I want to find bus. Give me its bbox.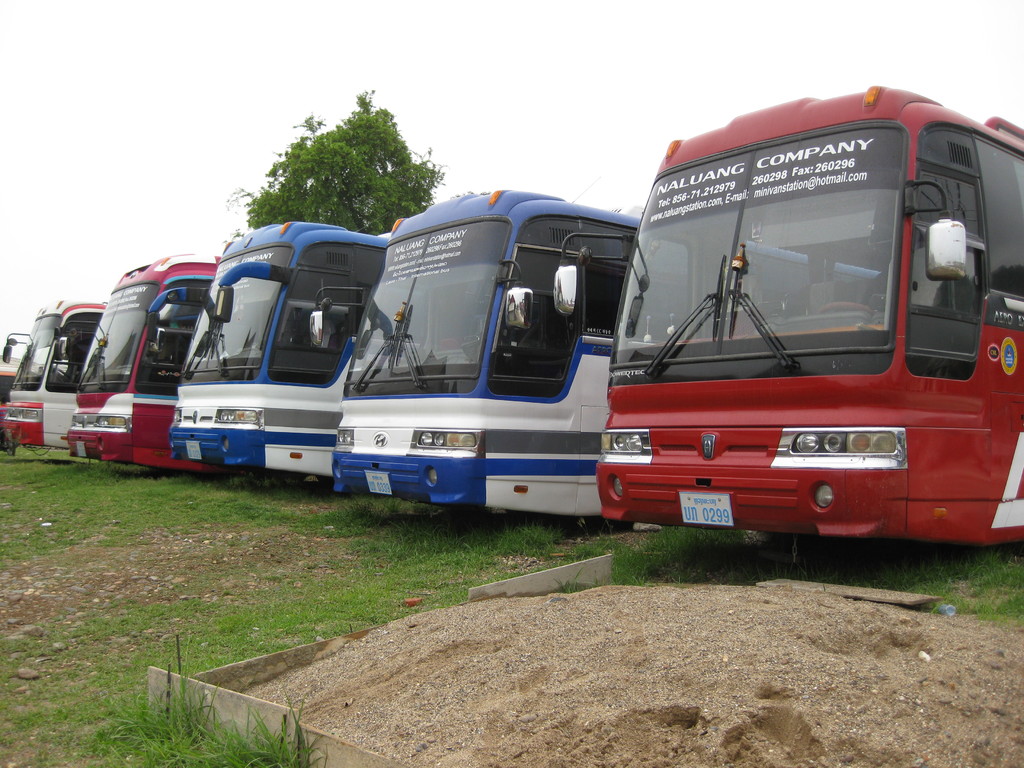
(x1=146, y1=222, x2=389, y2=488).
